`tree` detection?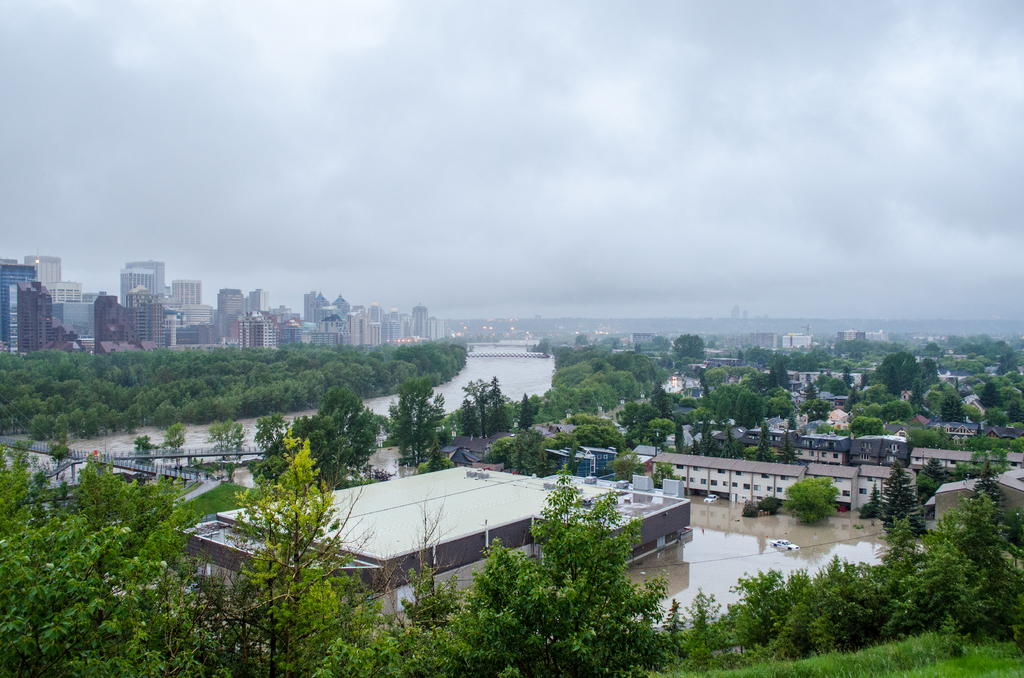
{"left": 752, "top": 424, "right": 777, "bottom": 462}
